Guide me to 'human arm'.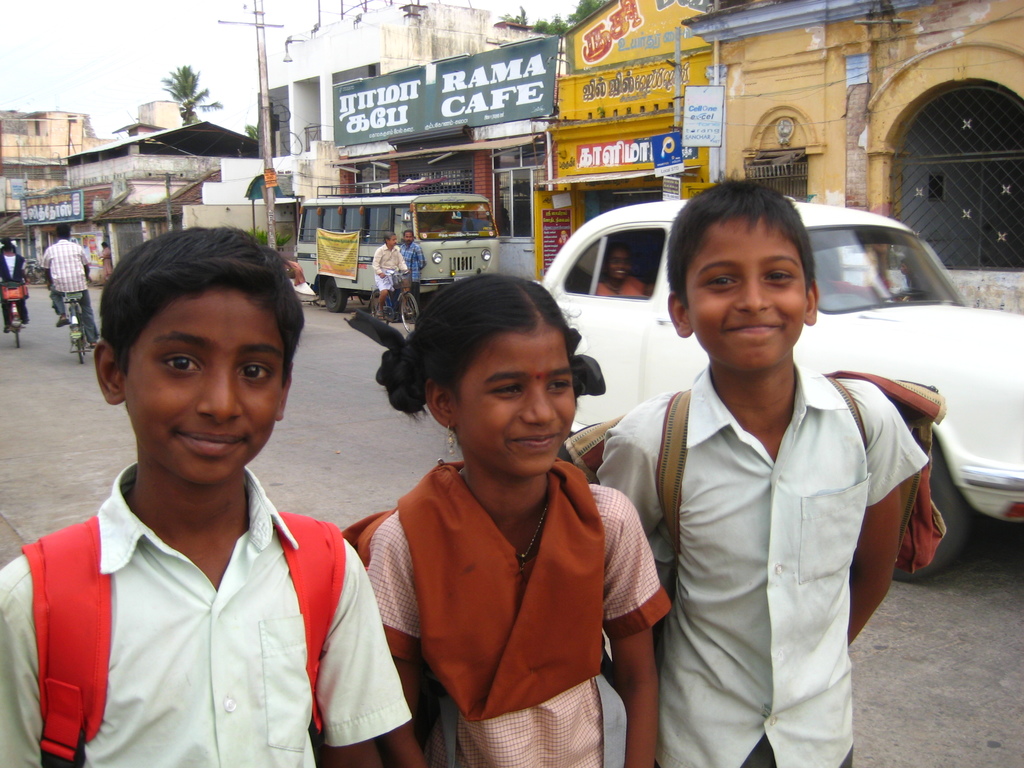
Guidance: select_region(372, 249, 384, 281).
